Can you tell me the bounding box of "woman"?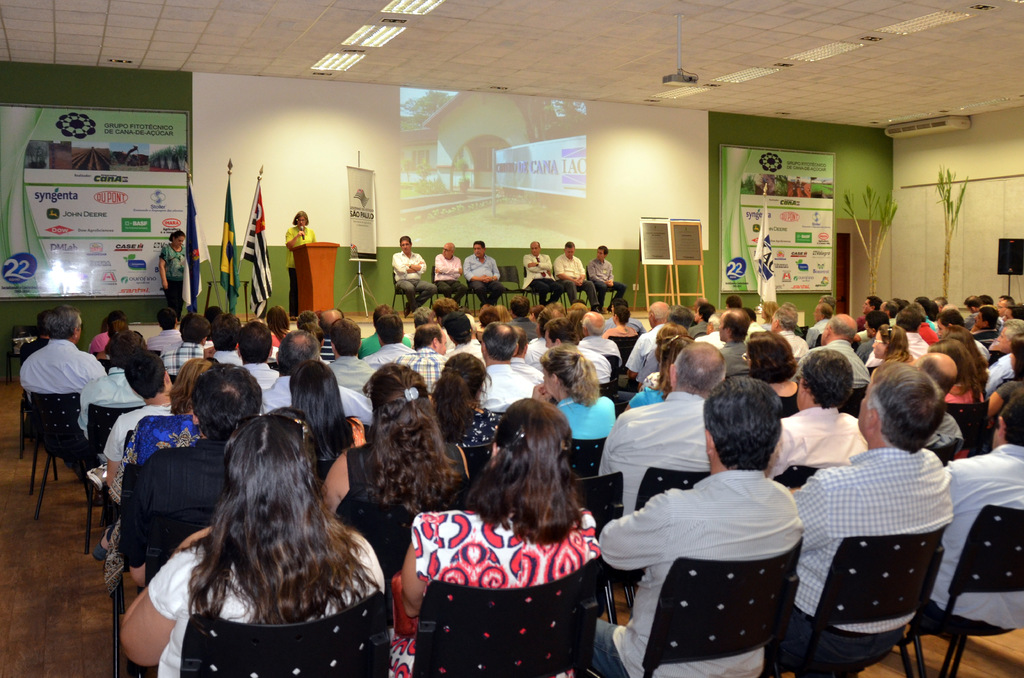
locate(871, 321, 918, 366).
